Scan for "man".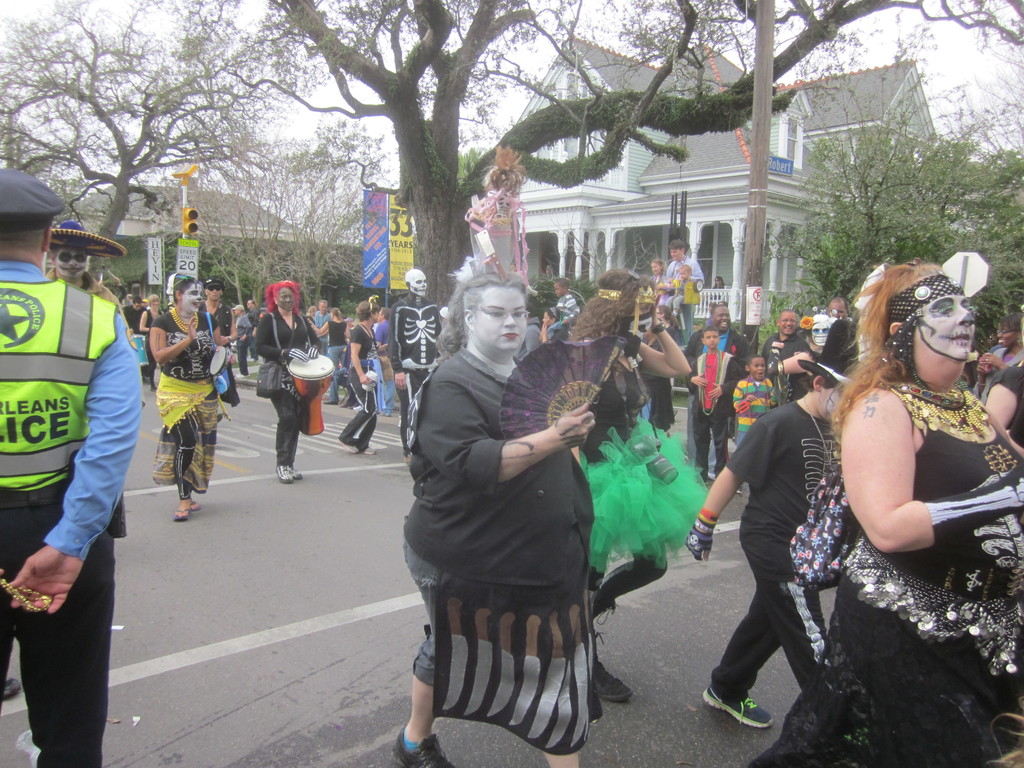
Scan result: (x1=758, y1=308, x2=815, y2=382).
